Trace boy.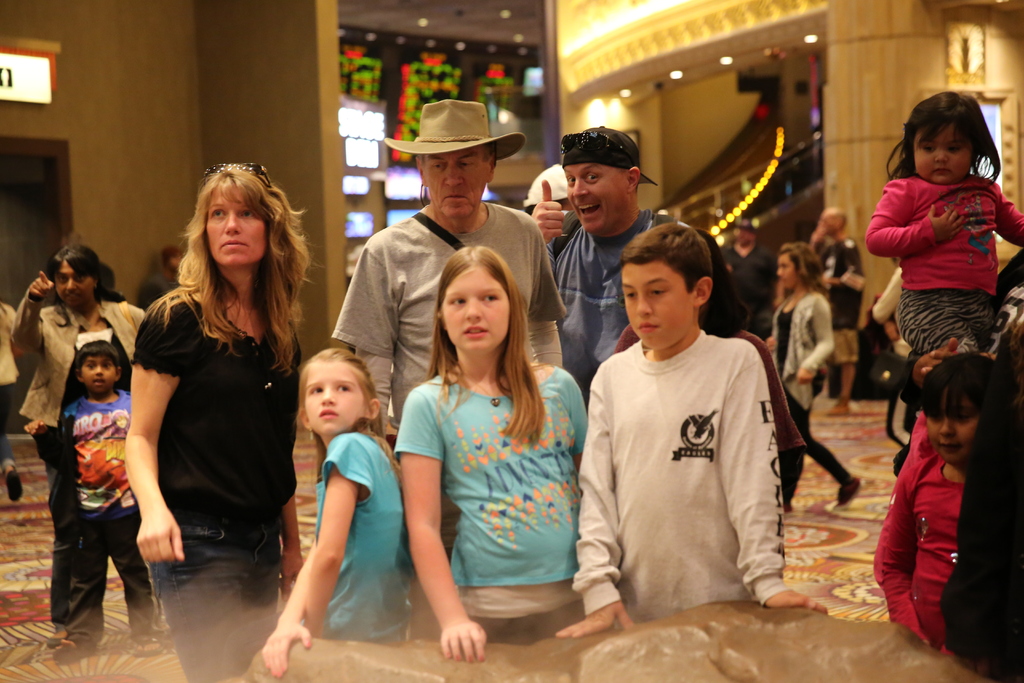
Traced to box=[22, 338, 166, 652].
